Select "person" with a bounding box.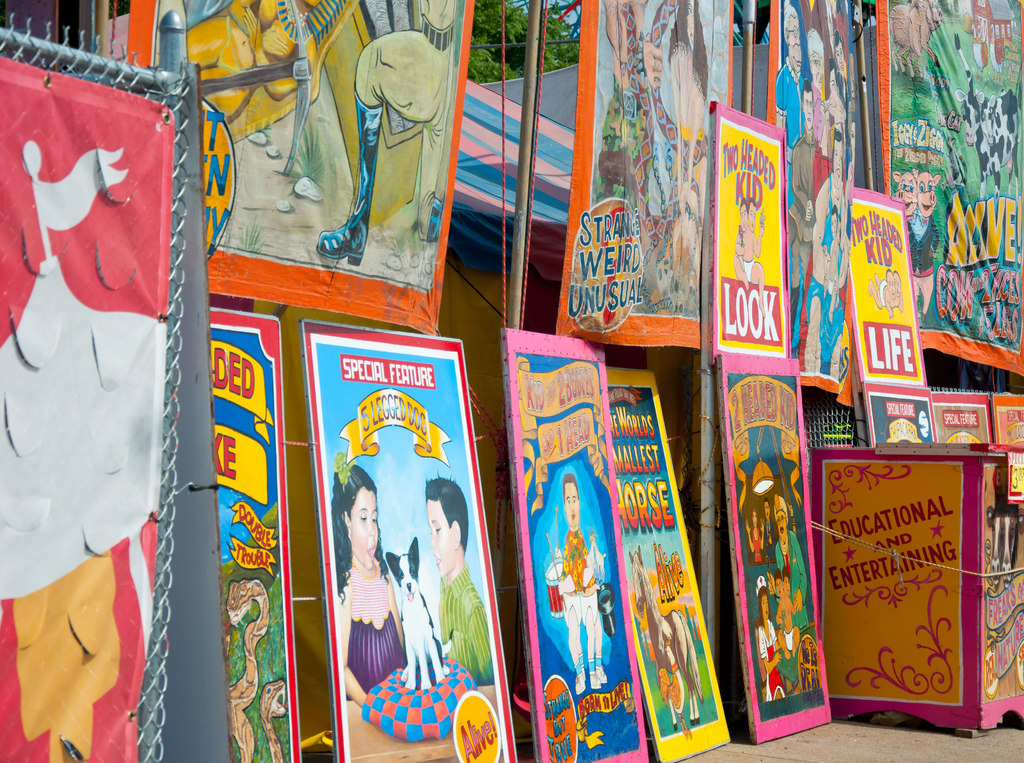
(831, 28, 850, 86).
